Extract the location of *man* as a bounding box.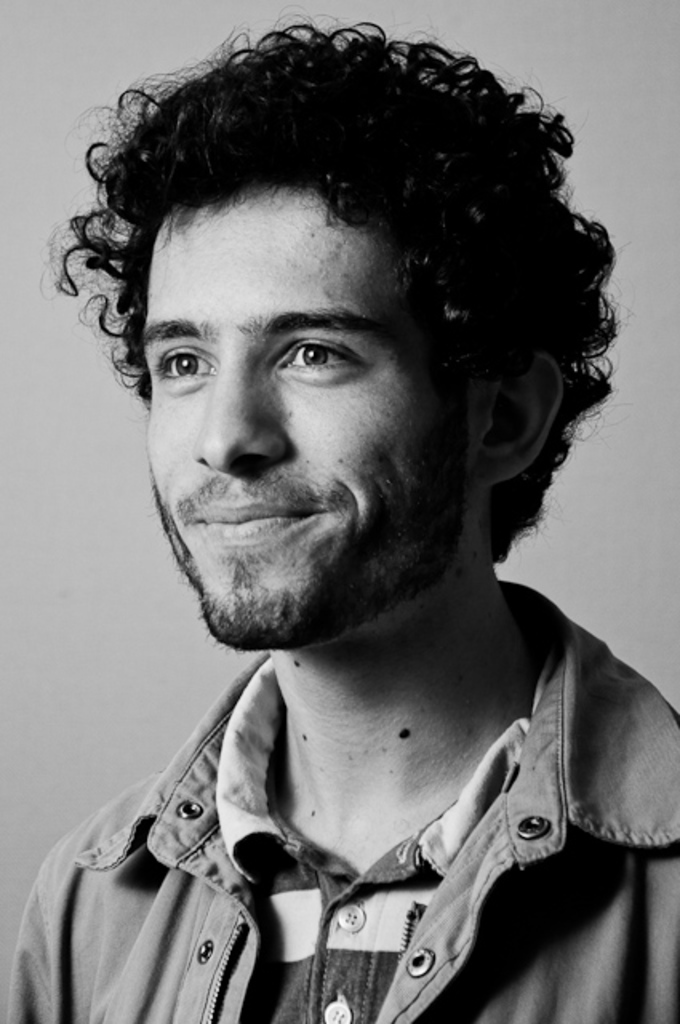
[x1=3, y1=0, x2=669, y2=1016].
